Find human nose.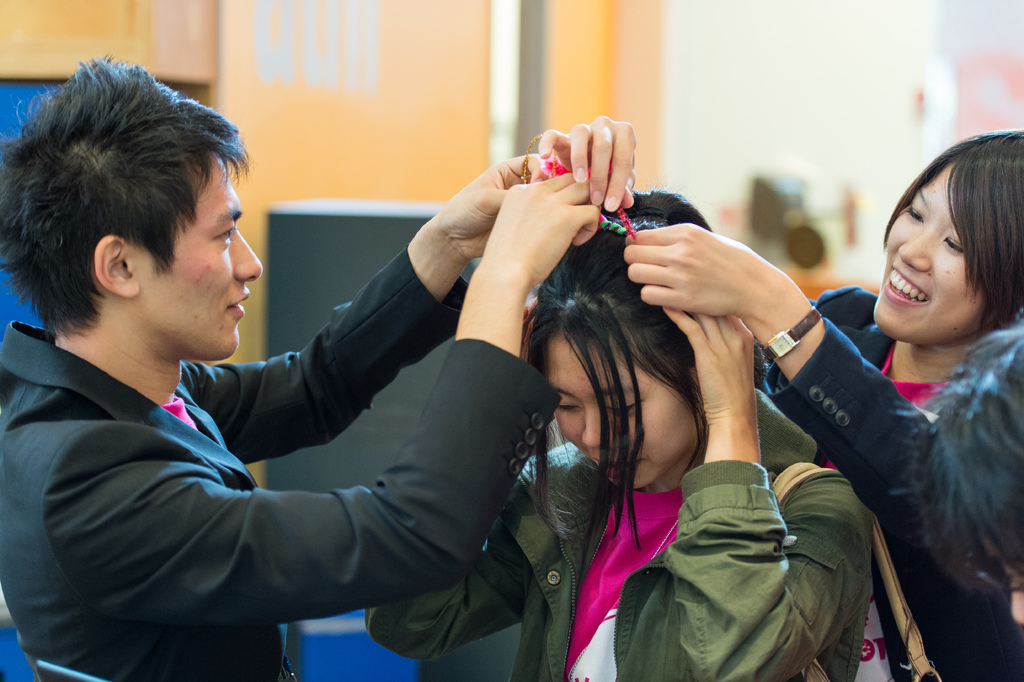
900, 225, 932, 269.
